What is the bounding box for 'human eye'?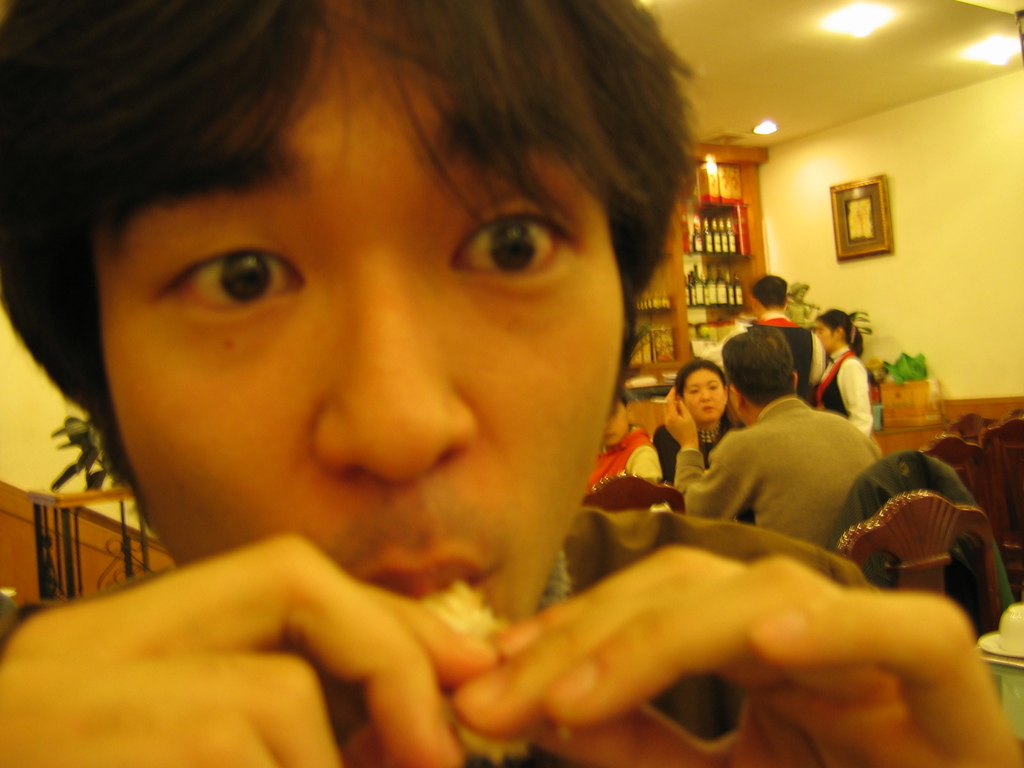
[154, 248, 310, 331].
